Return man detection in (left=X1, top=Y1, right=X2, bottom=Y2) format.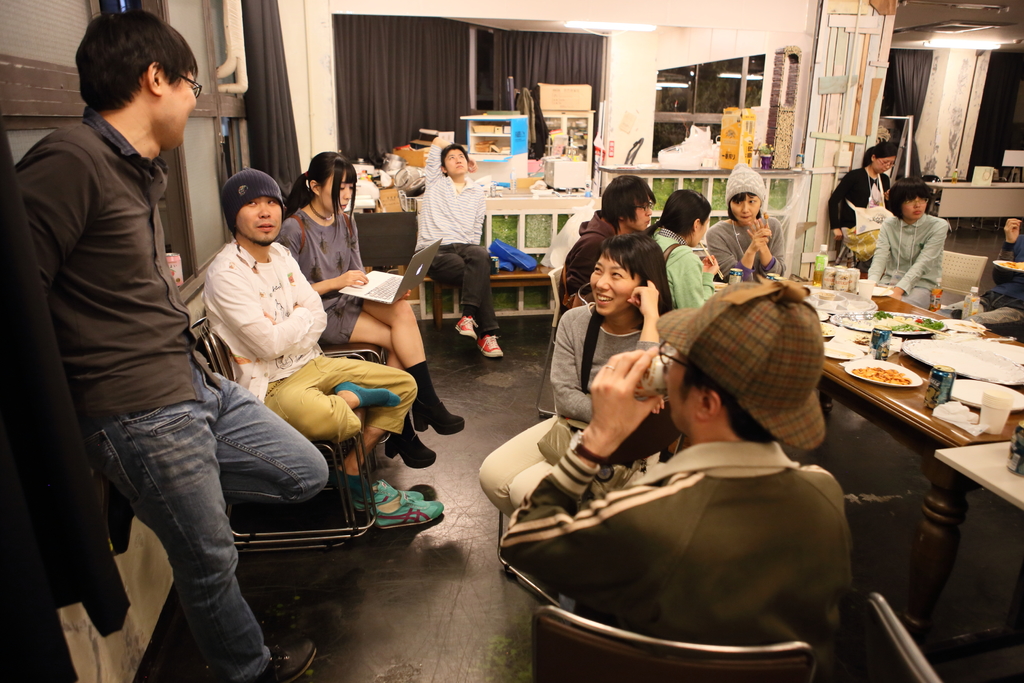
(left=409, top=142, right=509, bottom=359).
